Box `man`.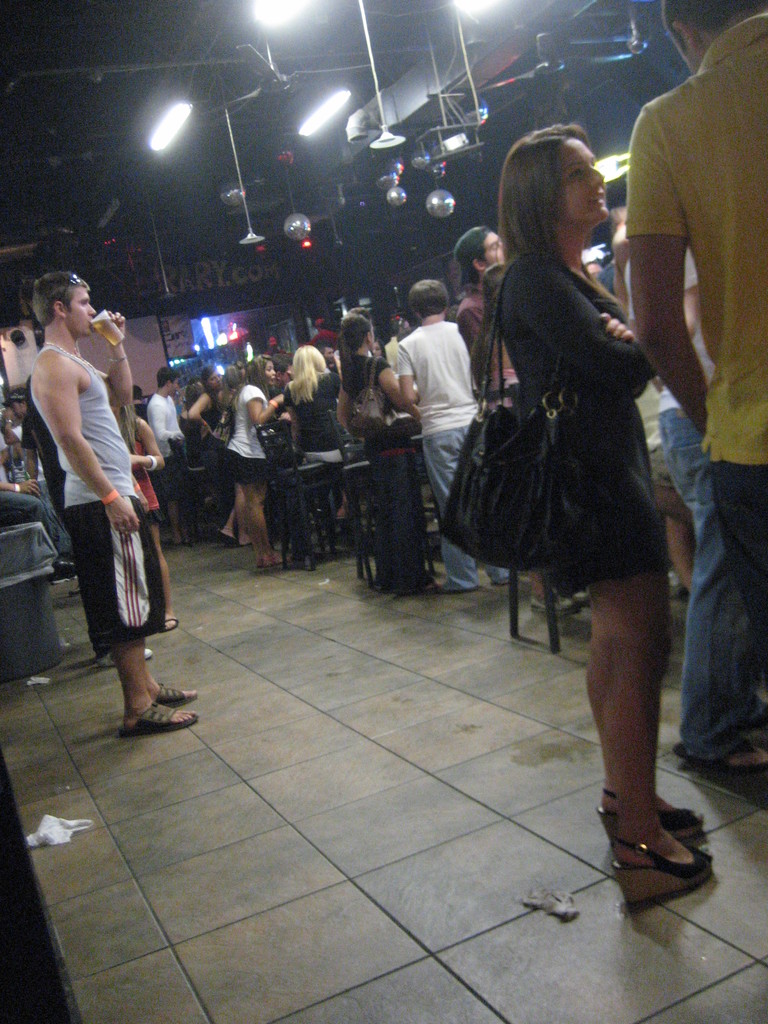
[387, 273, 513, 595].
